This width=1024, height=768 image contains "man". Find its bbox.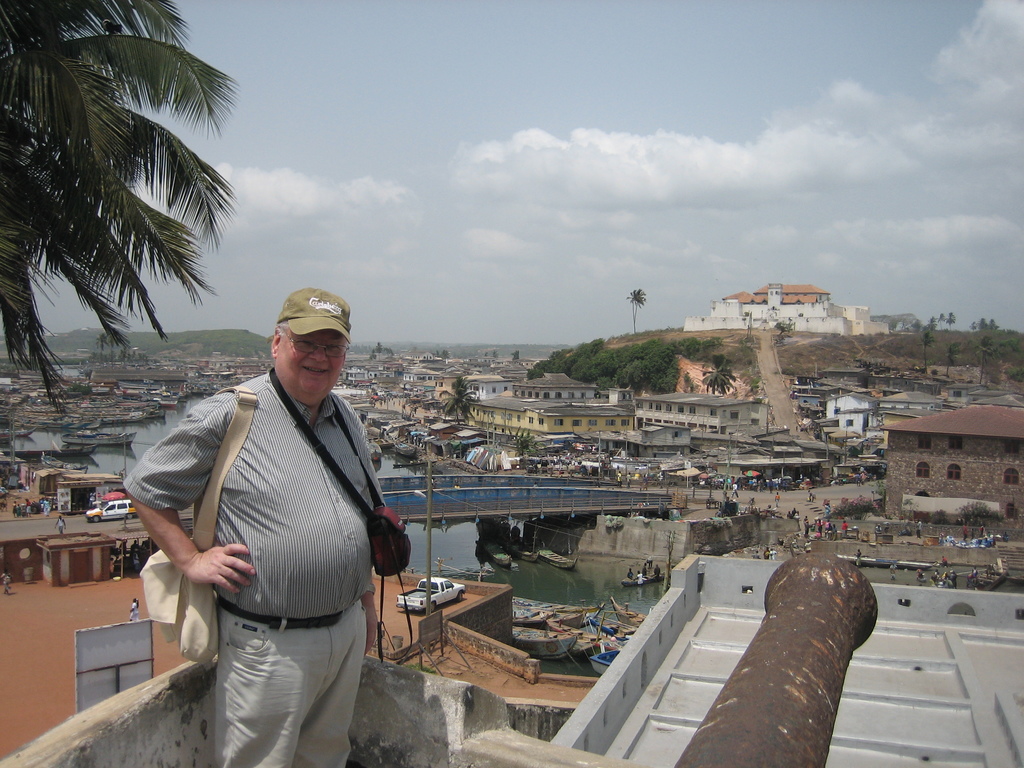
box(146, 268, 403, 765).
